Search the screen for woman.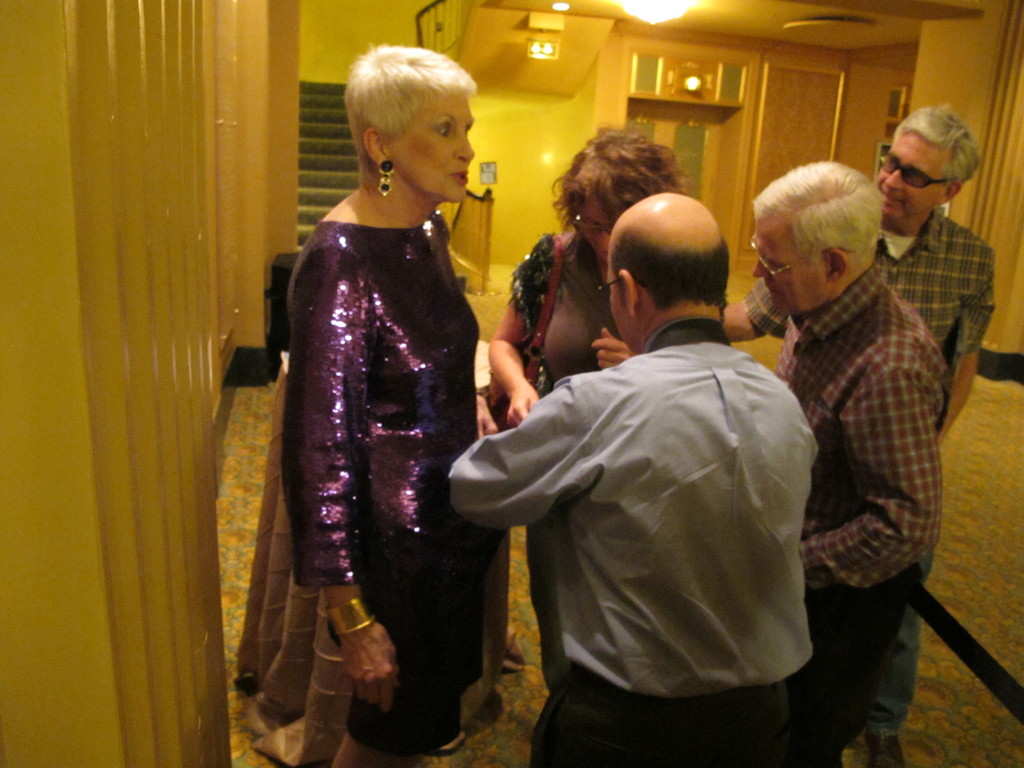
Found at [251,45,523,750].
